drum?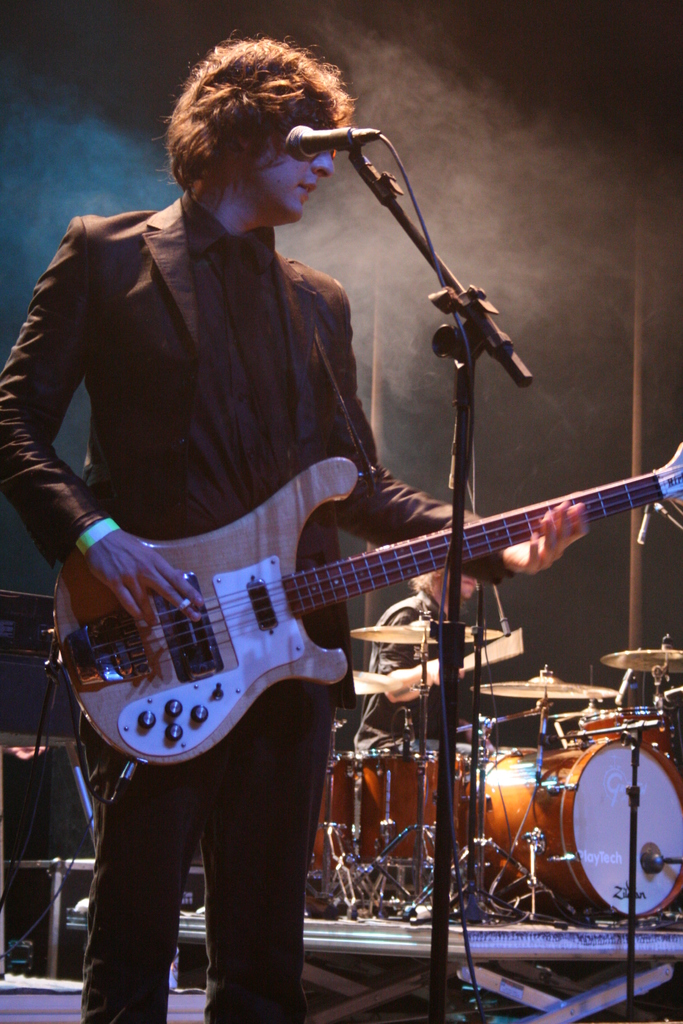
crop(302, 748, 355, 882)
